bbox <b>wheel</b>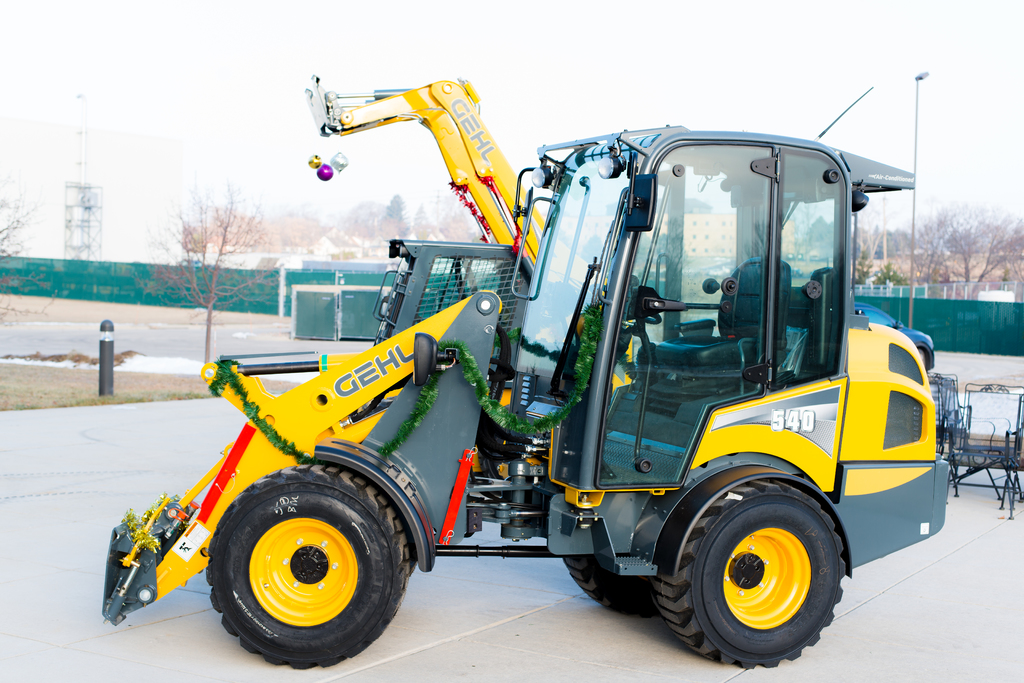
670:485:851:661
